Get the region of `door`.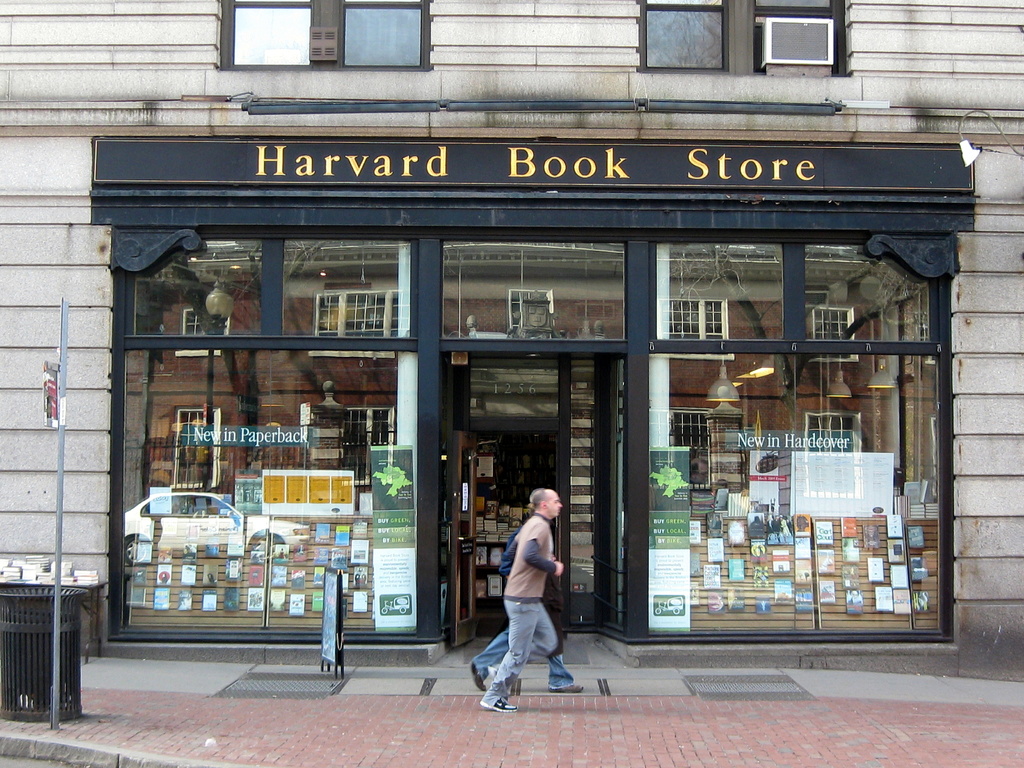
crop(449, 432, 483, 648).
